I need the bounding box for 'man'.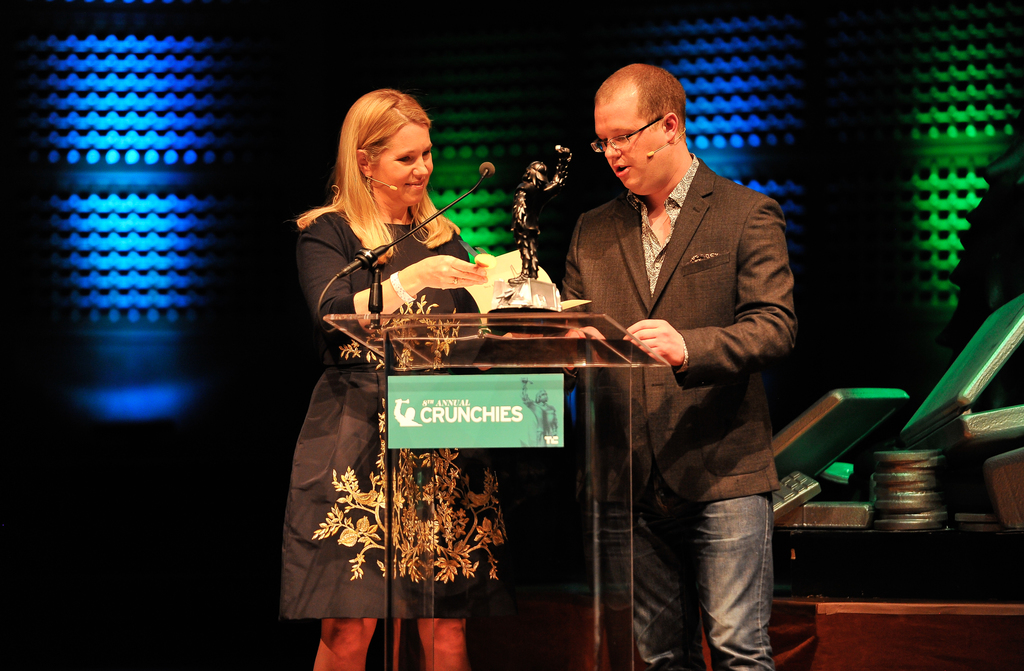
Here it is: 573 61 813 612.
